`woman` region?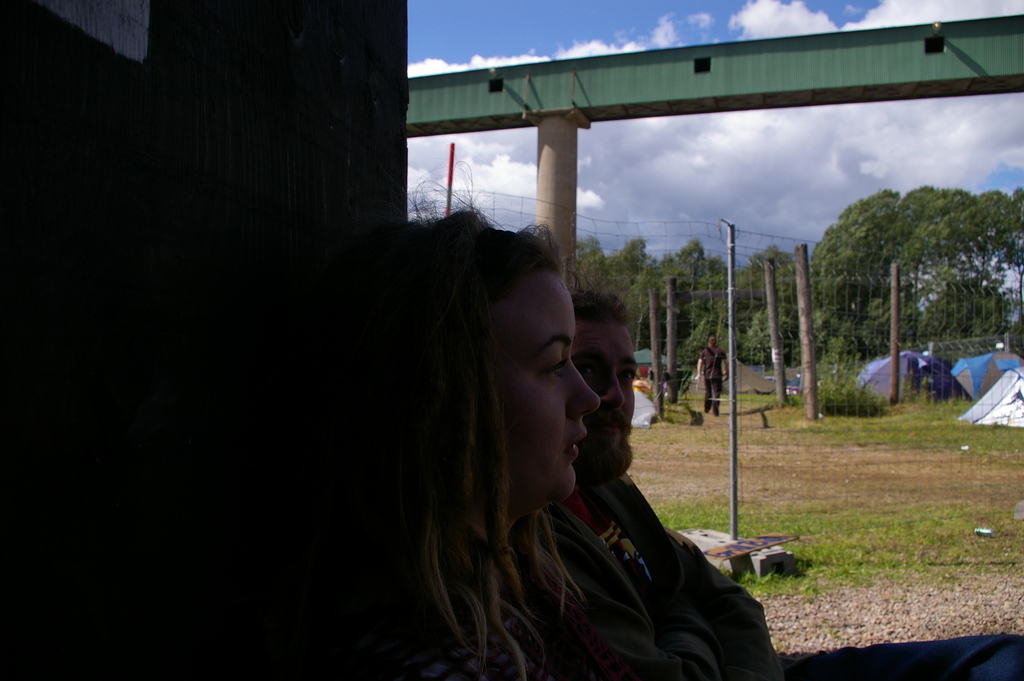
(left=390, top=231, right=732, bottom=658)
